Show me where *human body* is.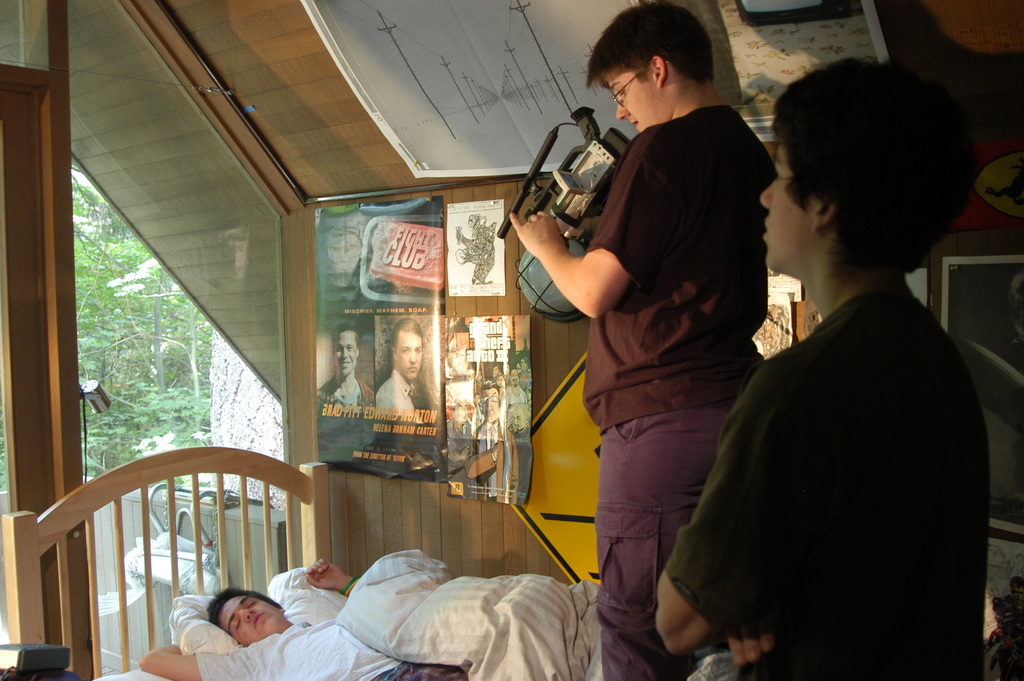
*human body* is at Rect(531, 33, 787, 680).
